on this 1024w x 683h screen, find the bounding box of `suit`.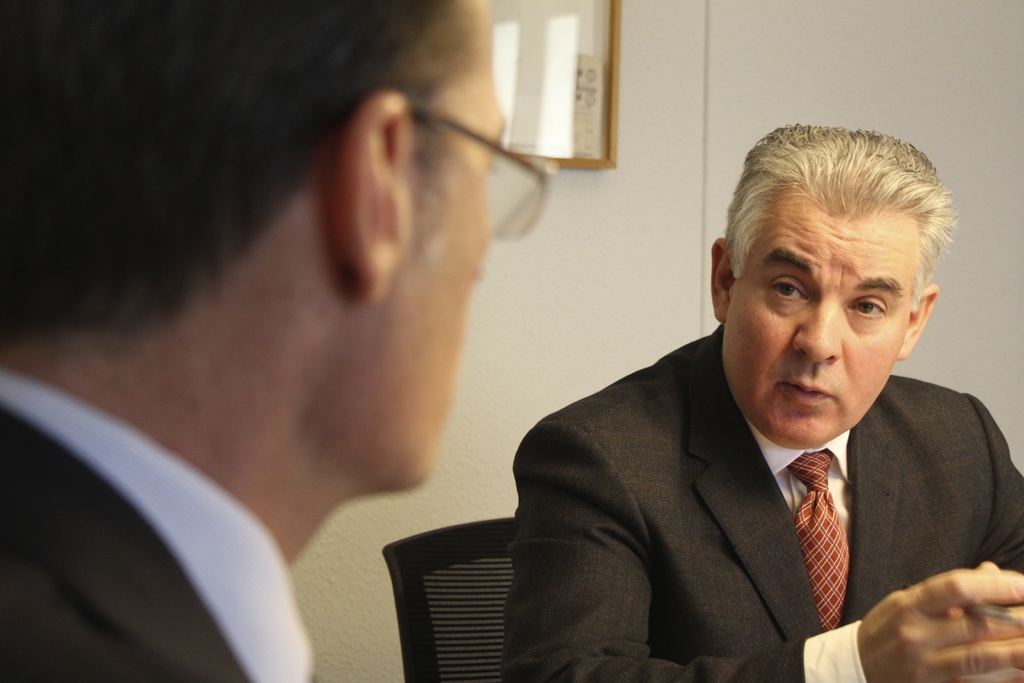
Bounding box: BBox(0, 297, 365, 678).
